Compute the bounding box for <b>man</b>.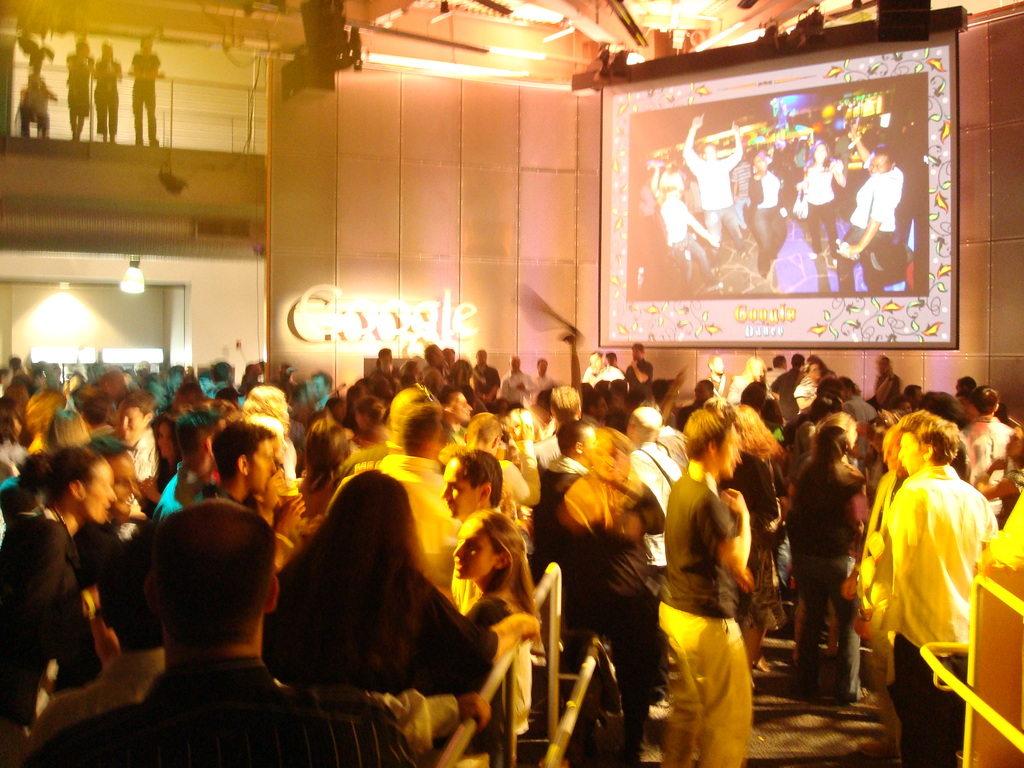
298, 367, 335, 420.
